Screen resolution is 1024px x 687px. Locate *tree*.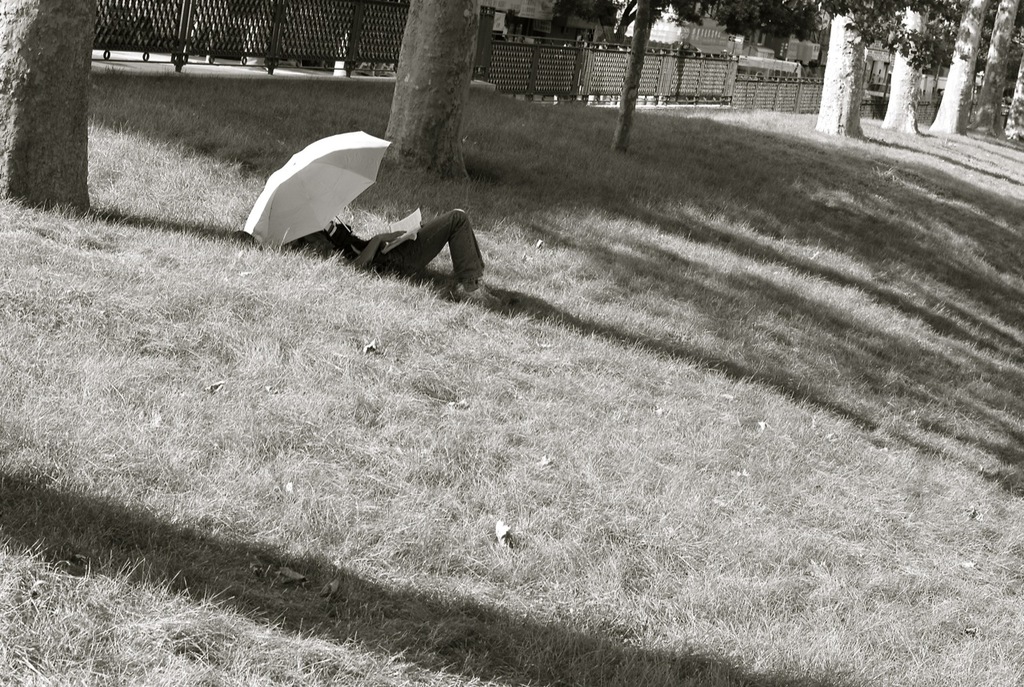
locate(376, 0, 478, 186).
